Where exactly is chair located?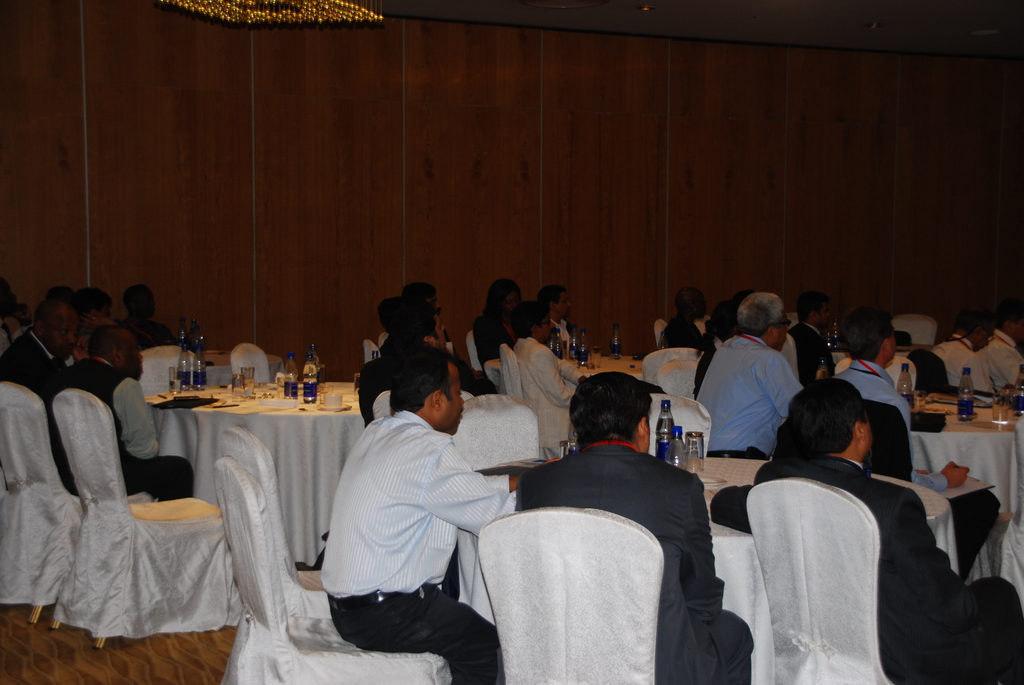
Its bounding box is {"x1": 138, "y1": 342, "x2": 191, "y2": 389}.
